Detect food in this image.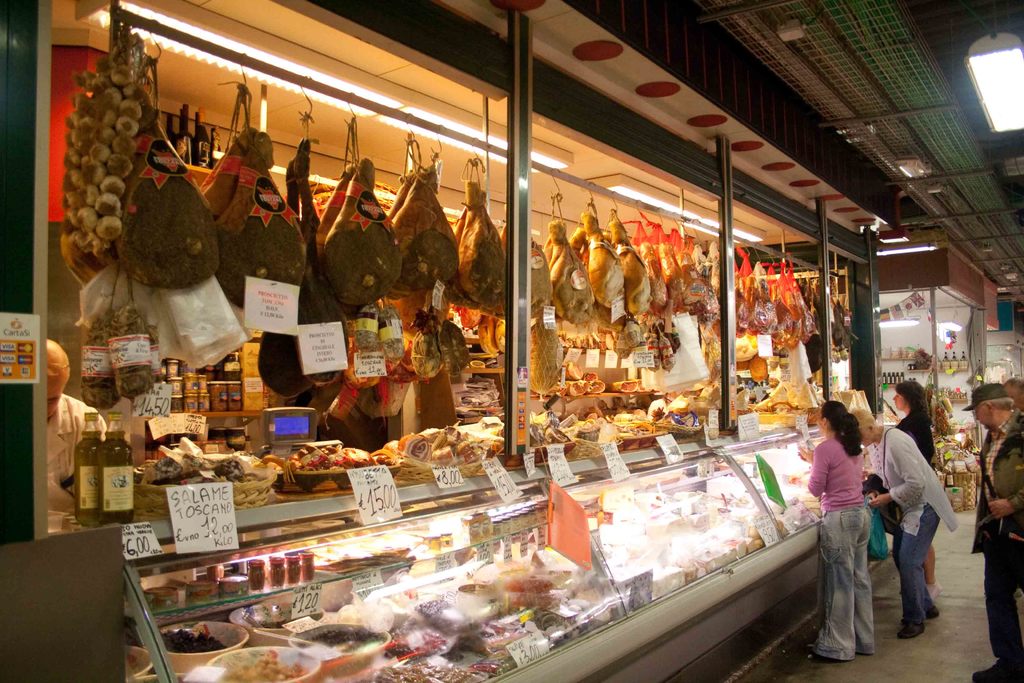
Detection: rect(385, 171, 417, 220).
